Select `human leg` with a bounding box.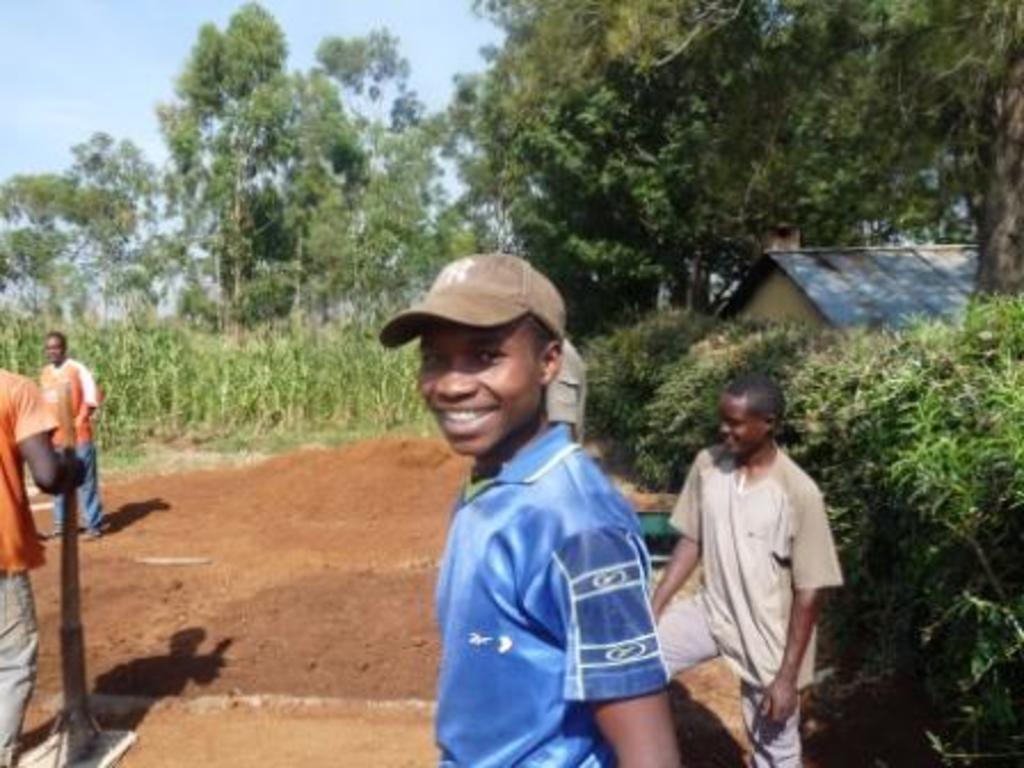
647:585:715:674.
